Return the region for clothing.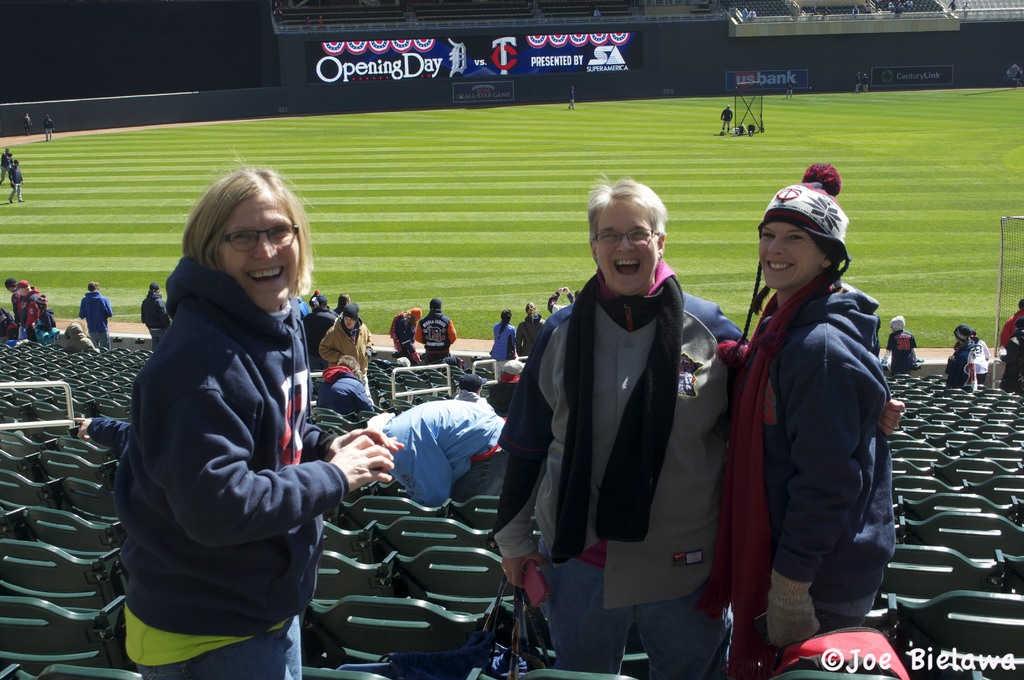
(387,312,416,362).
